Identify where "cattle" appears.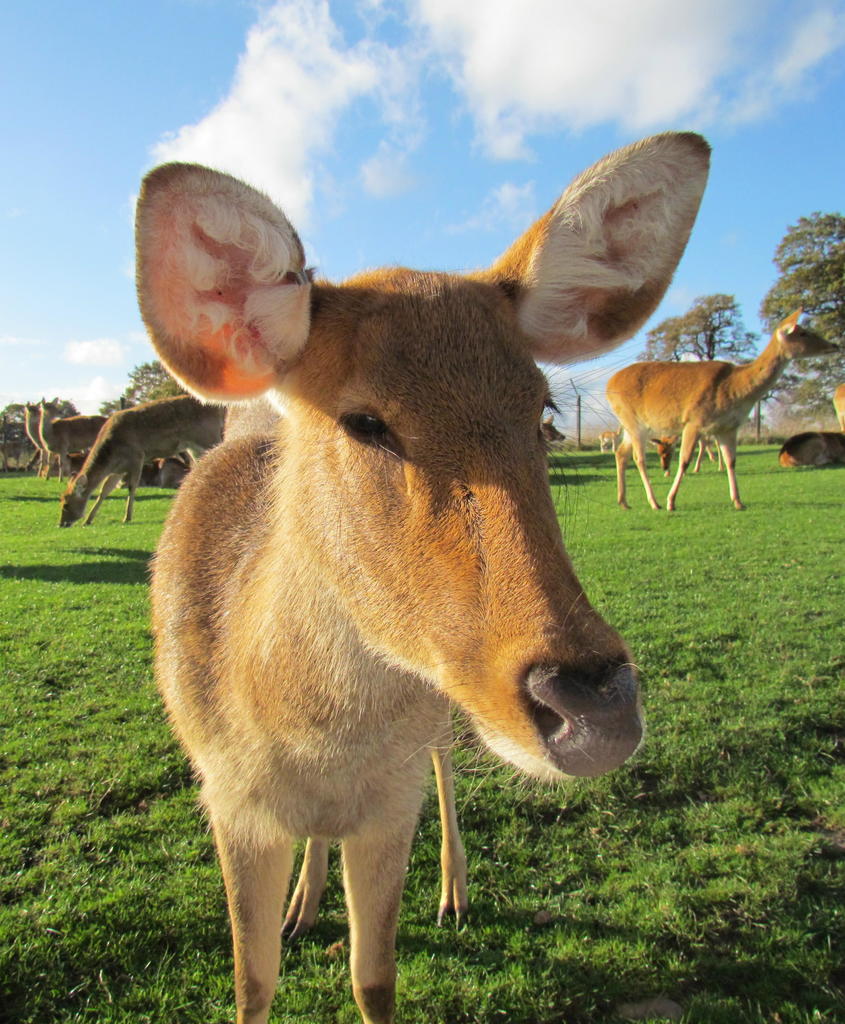
Appears at (53, 393, 229, 536).
